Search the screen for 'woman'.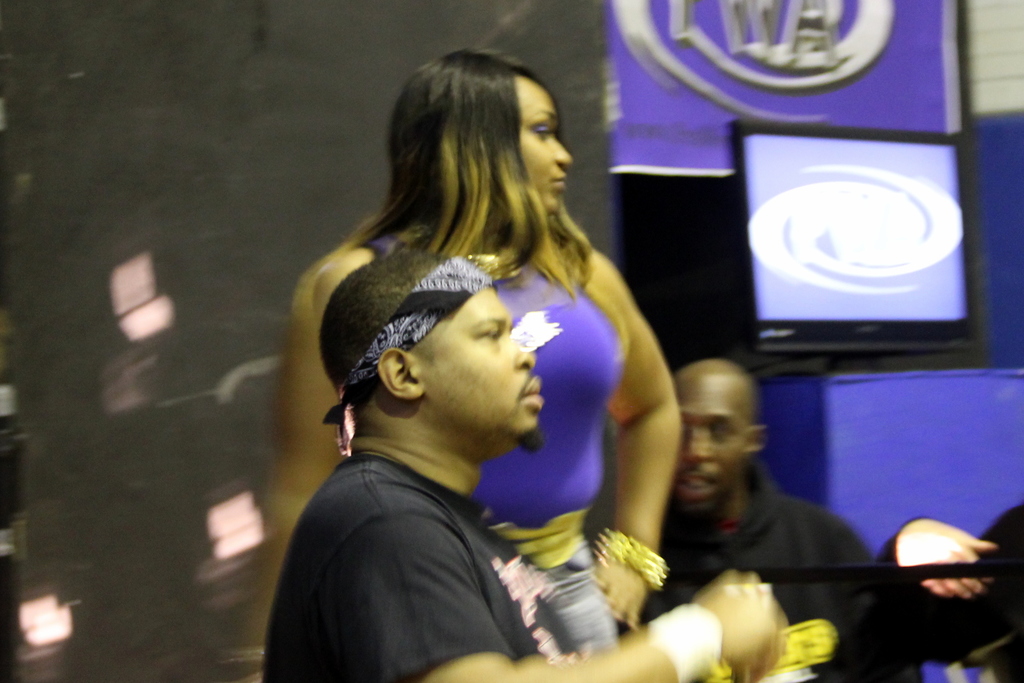
Found at [left=259, top=81, right=700, bottom=669].
